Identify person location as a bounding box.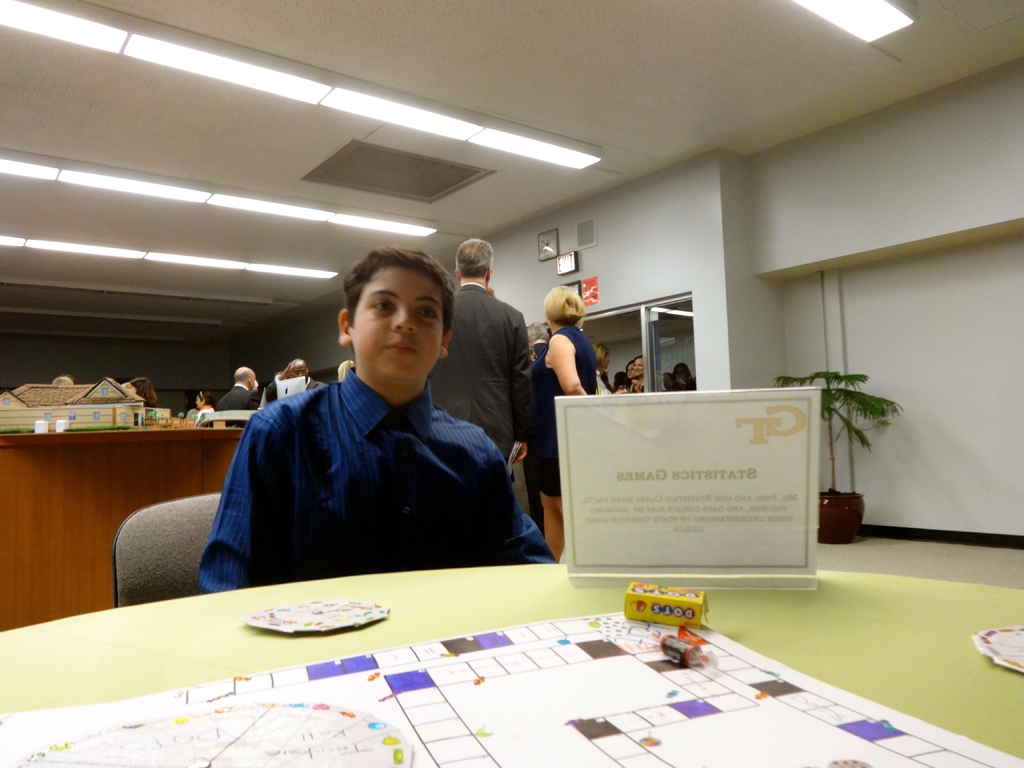
box(426, 229, 532, 484).
